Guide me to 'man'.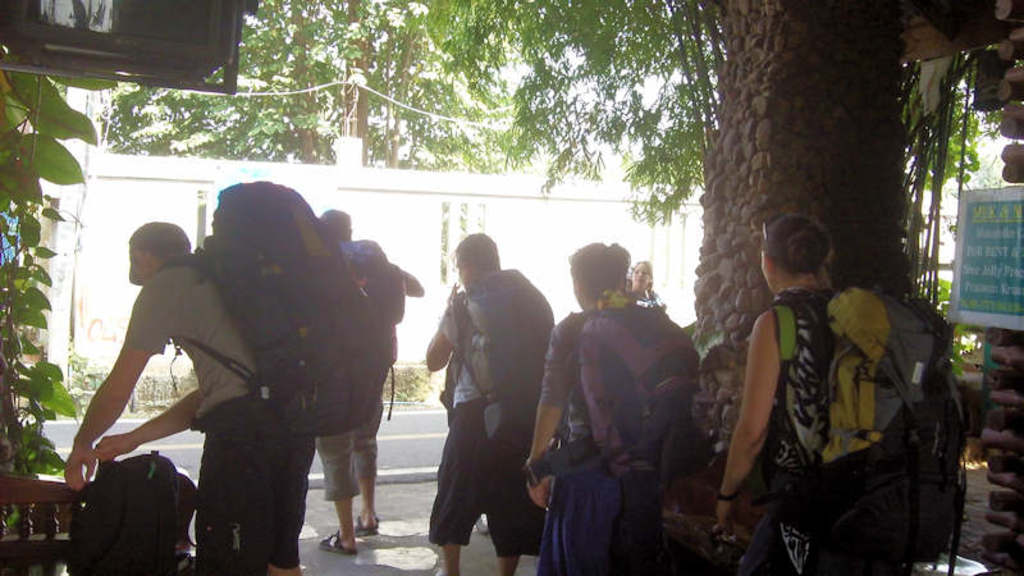
Guidance: bbox(420, 219, 550, 573).
